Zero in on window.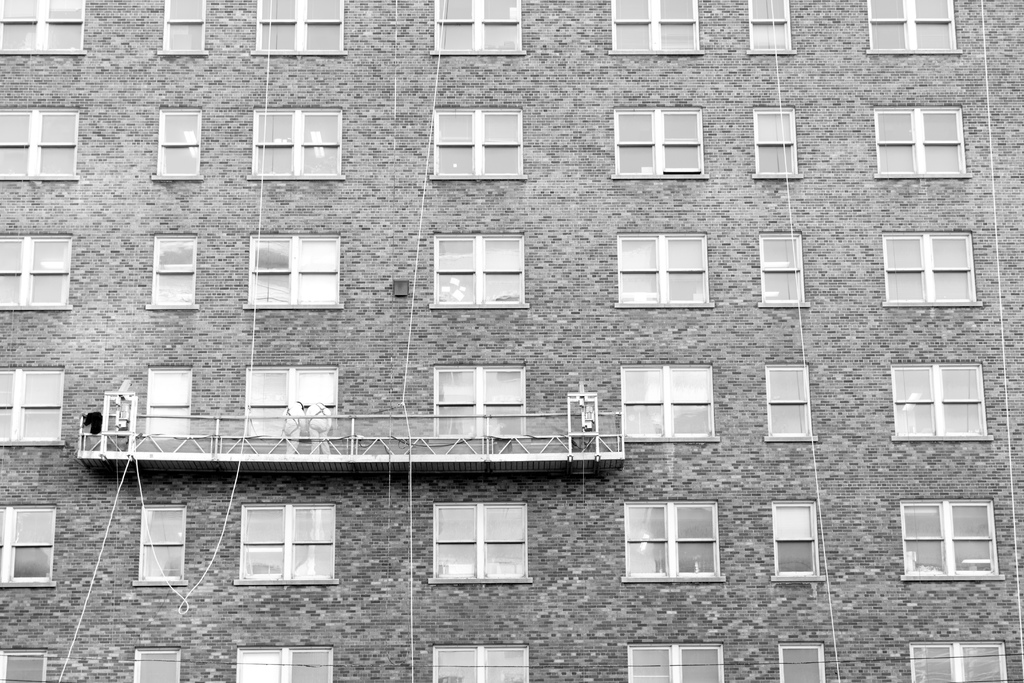
Zeroed in: select_region(427, 108, 528, 178).
